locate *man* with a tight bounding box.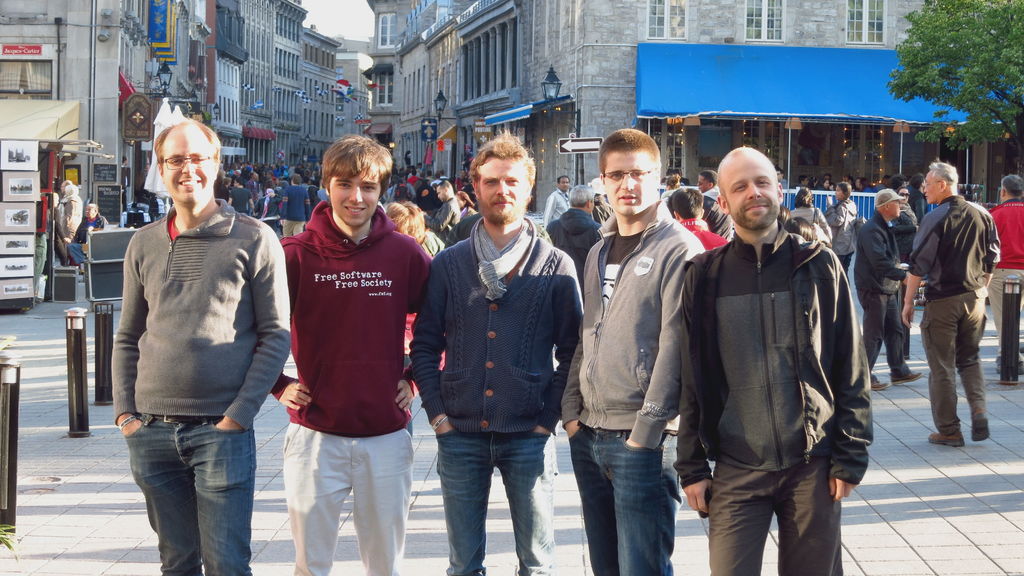
<region>679, 139, 872, 571</region>.
